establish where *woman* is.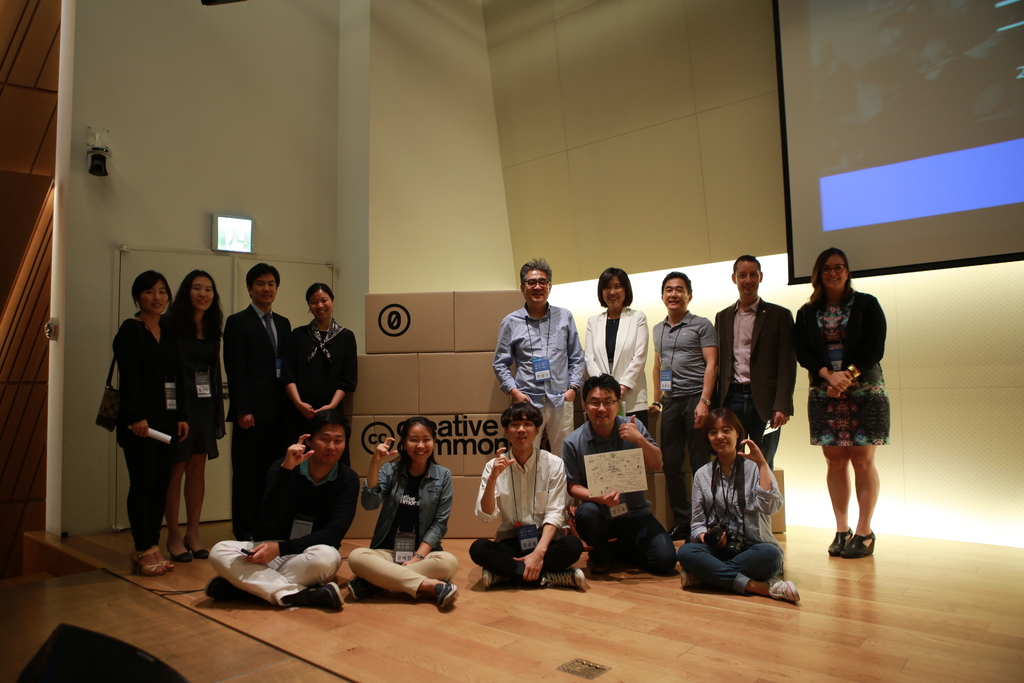
Established at <bbox>168, 267, 227, 562</bbox>.
